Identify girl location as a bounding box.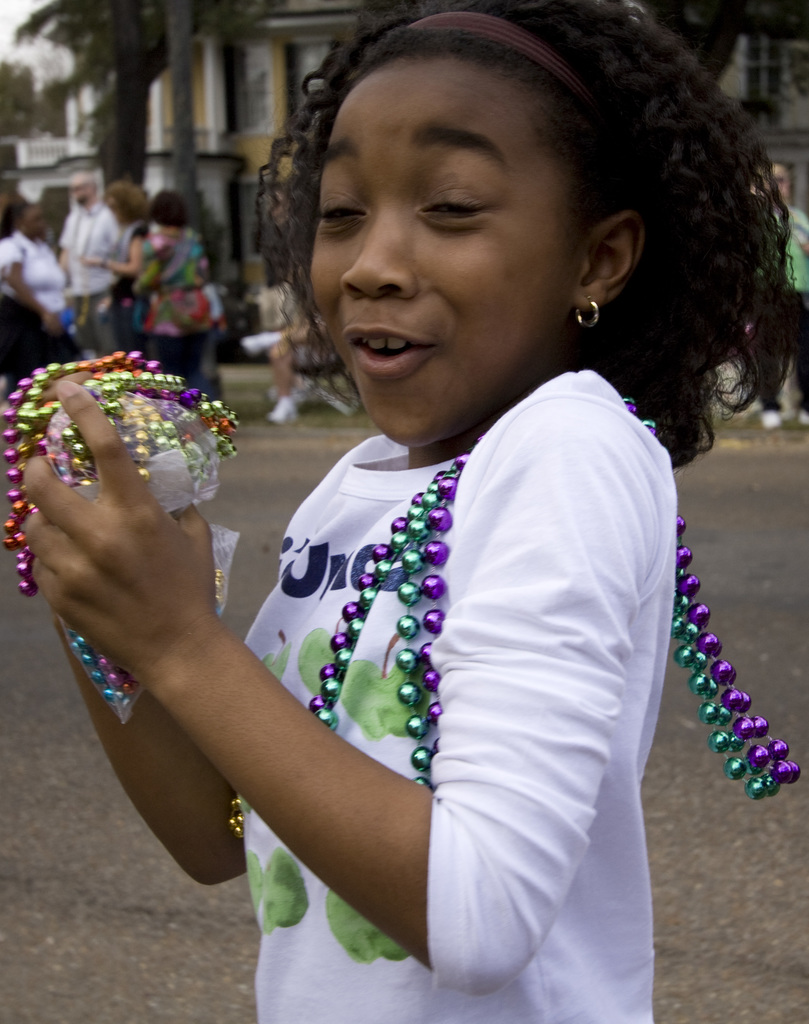
[21,0,808,1023].
